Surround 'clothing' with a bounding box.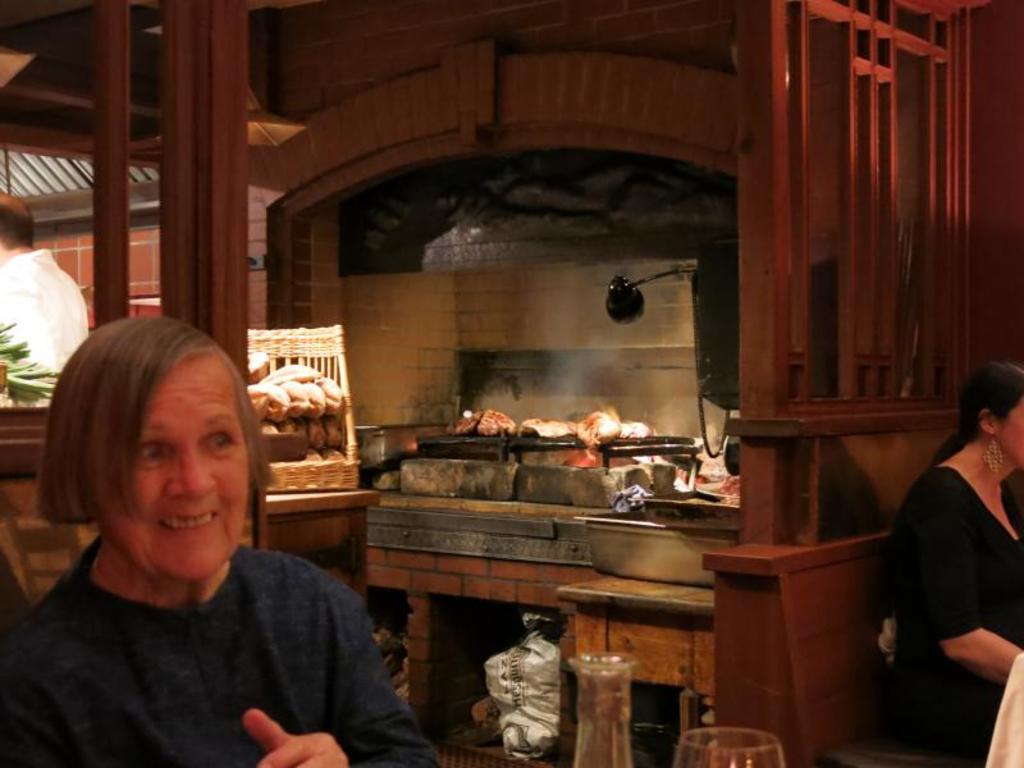
[0, 529, 443, 767].
